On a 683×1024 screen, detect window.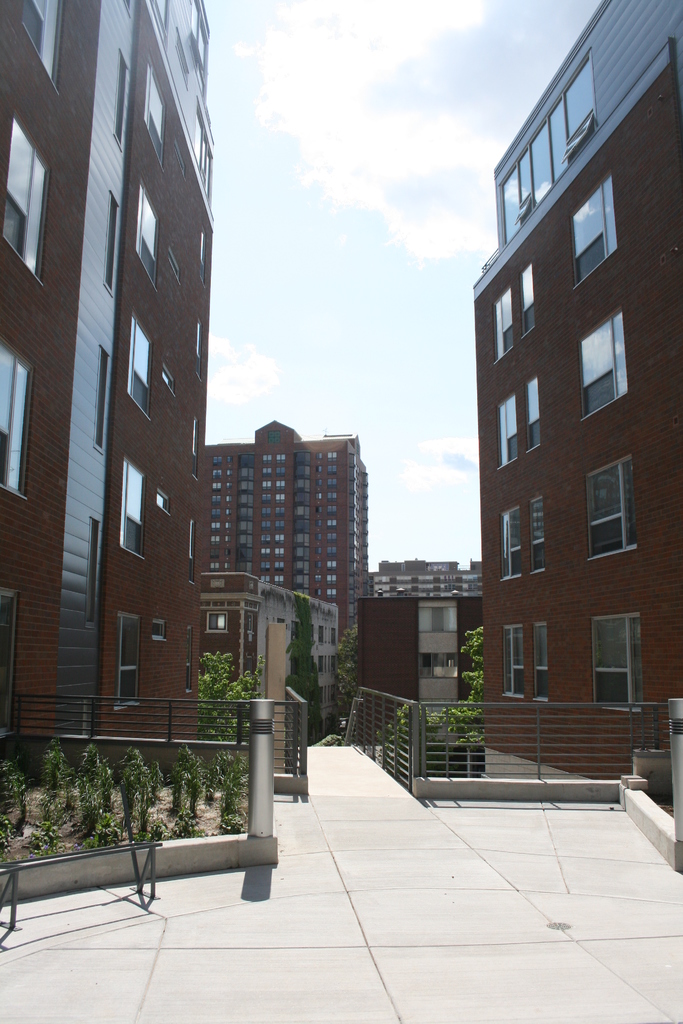
locate(497, 394, 514, 468).
